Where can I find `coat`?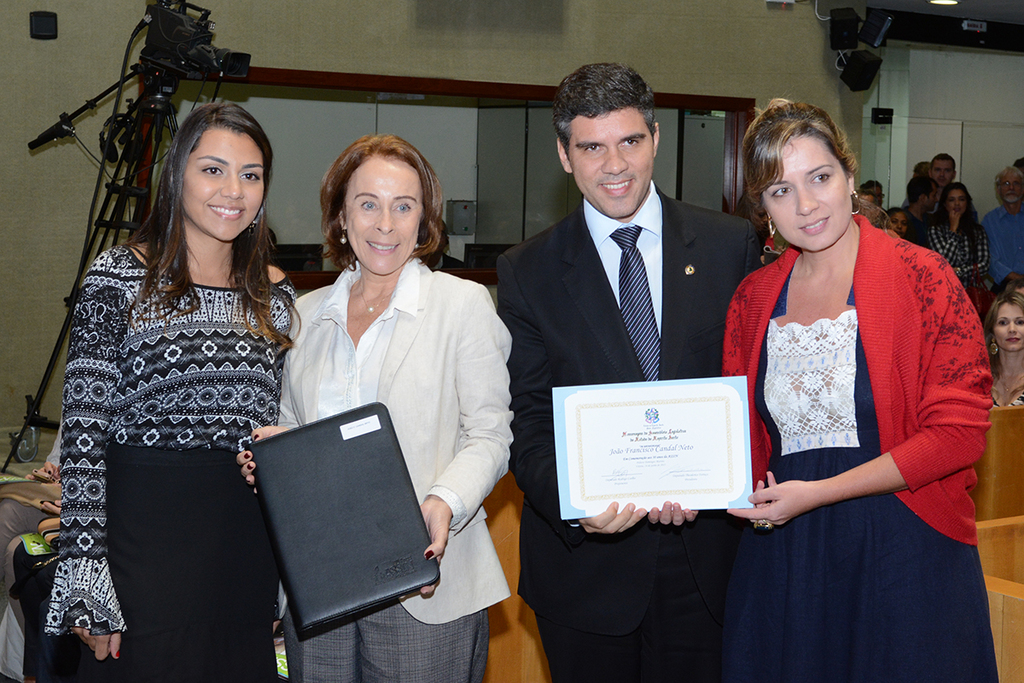
You can find it at detection(266, 264, 526, 622).
